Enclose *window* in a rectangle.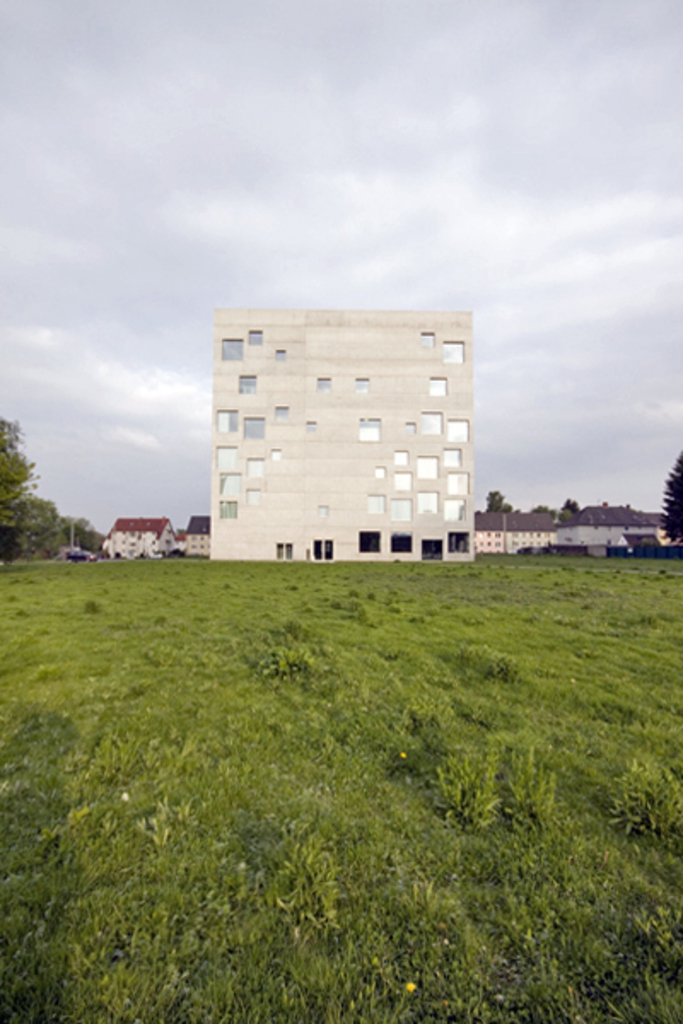
(417, 490, 437, 514).
